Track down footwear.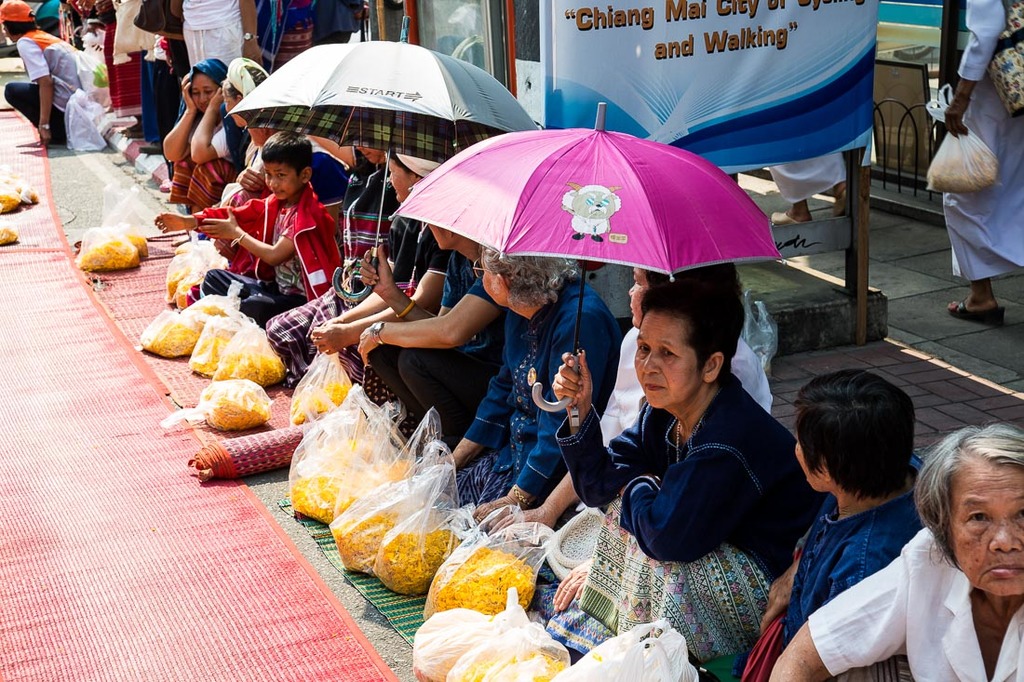
Tracked to locate(767, 211, 805, 224).
